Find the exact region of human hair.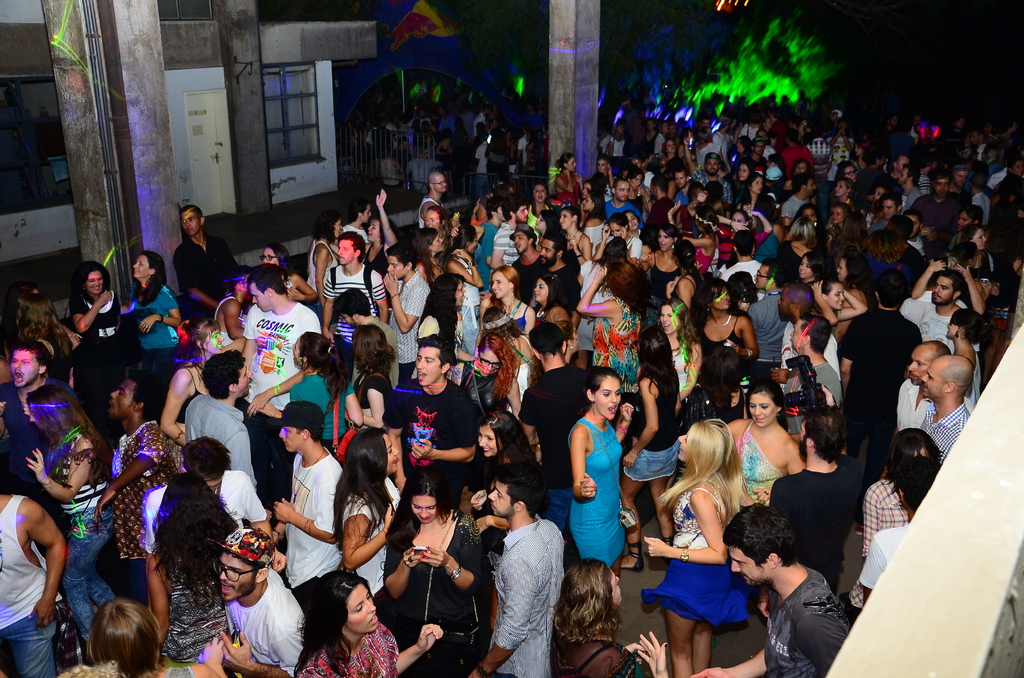
Exact region: (left=127, top=251, right=171, bottom=309).
